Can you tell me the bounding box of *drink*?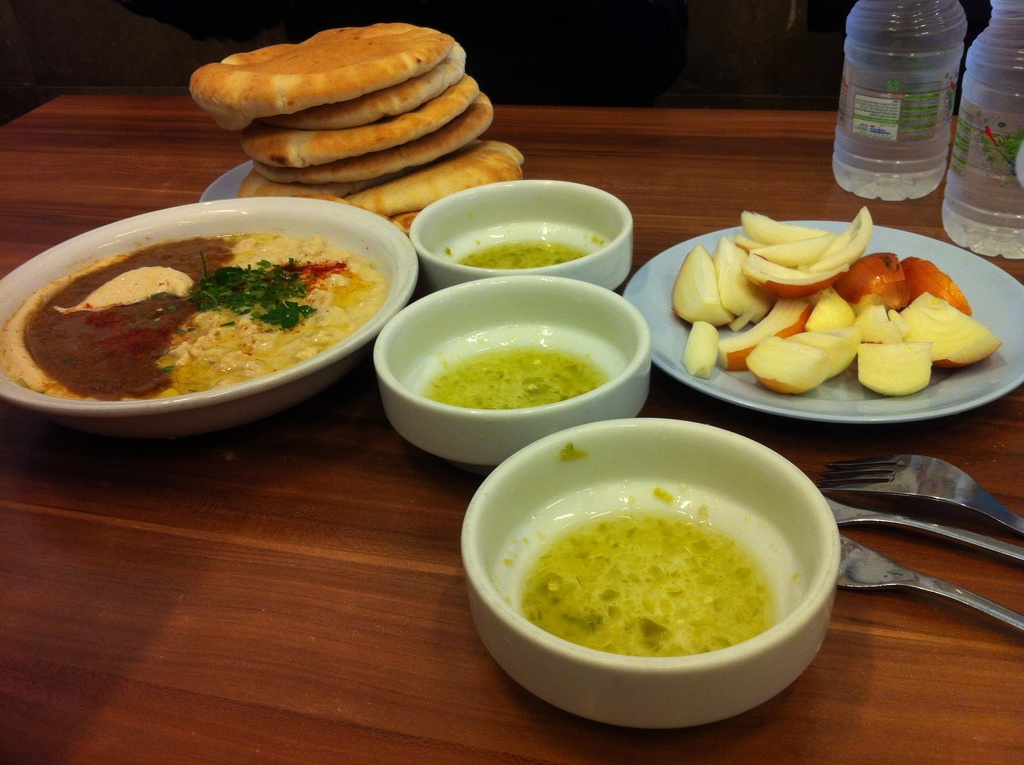
left=931, top=0, right=1022, bottom=256.
